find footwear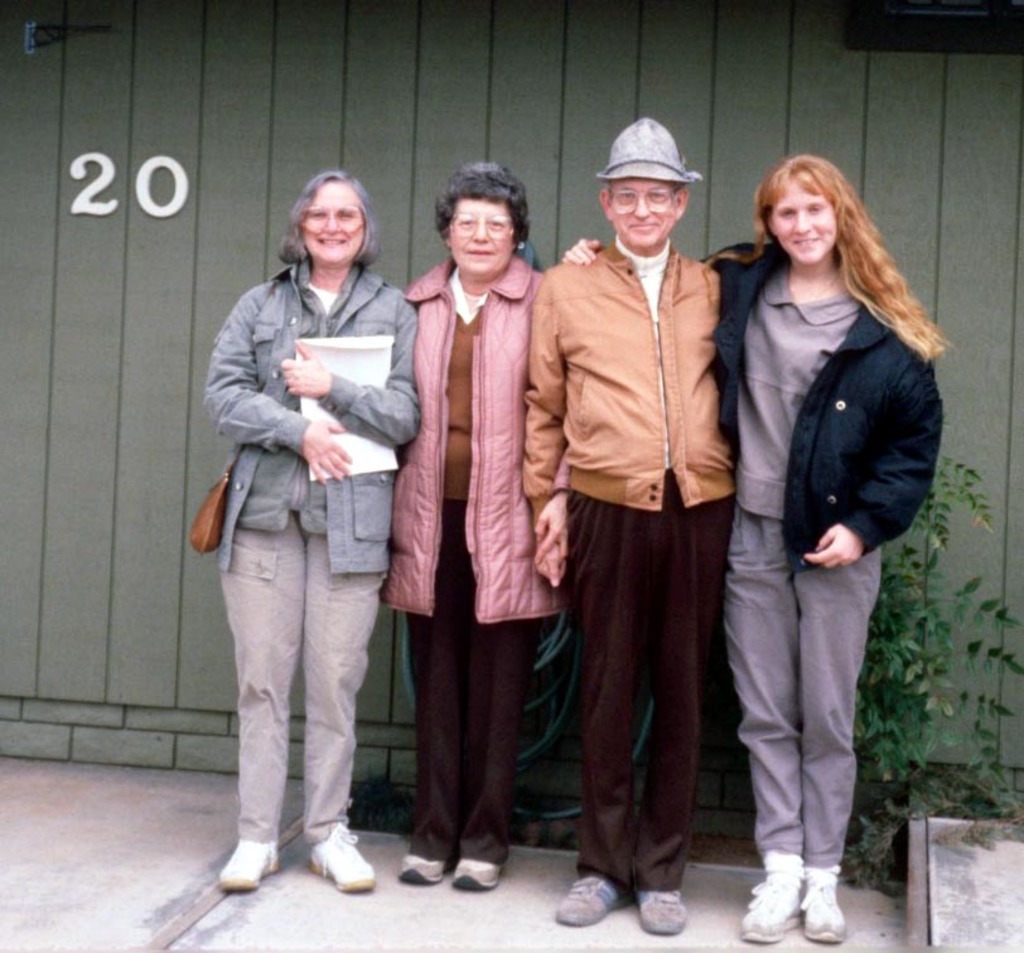
<box>449,853,506,887</box>
